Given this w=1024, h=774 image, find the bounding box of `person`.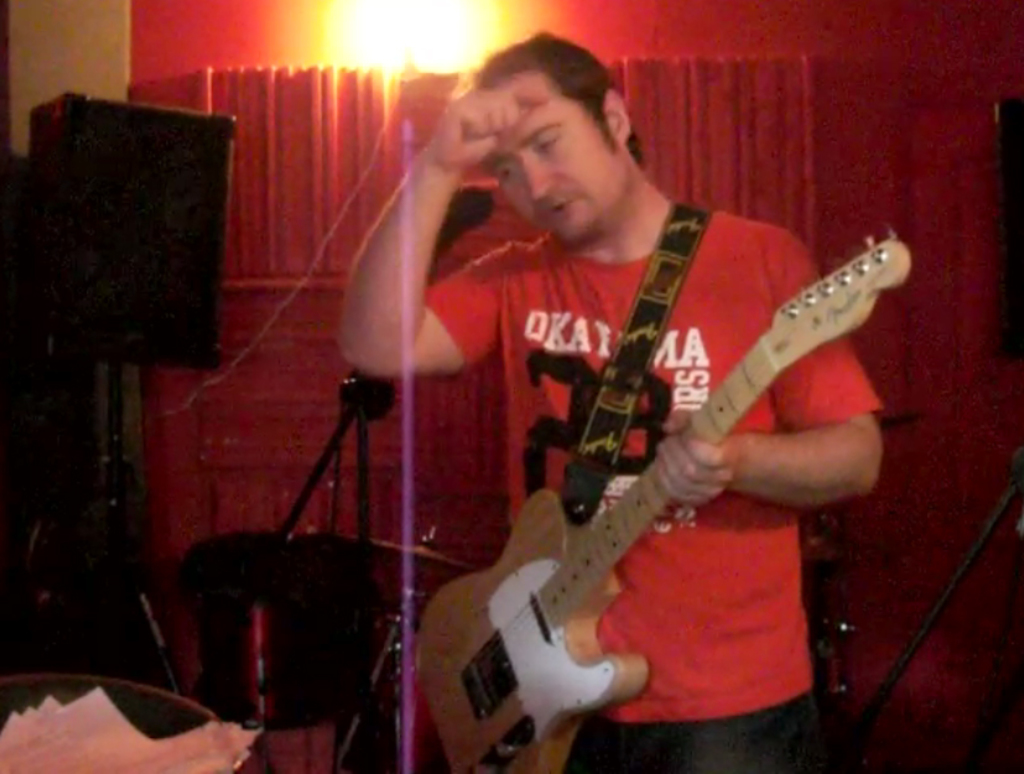
337 24 888 773.
